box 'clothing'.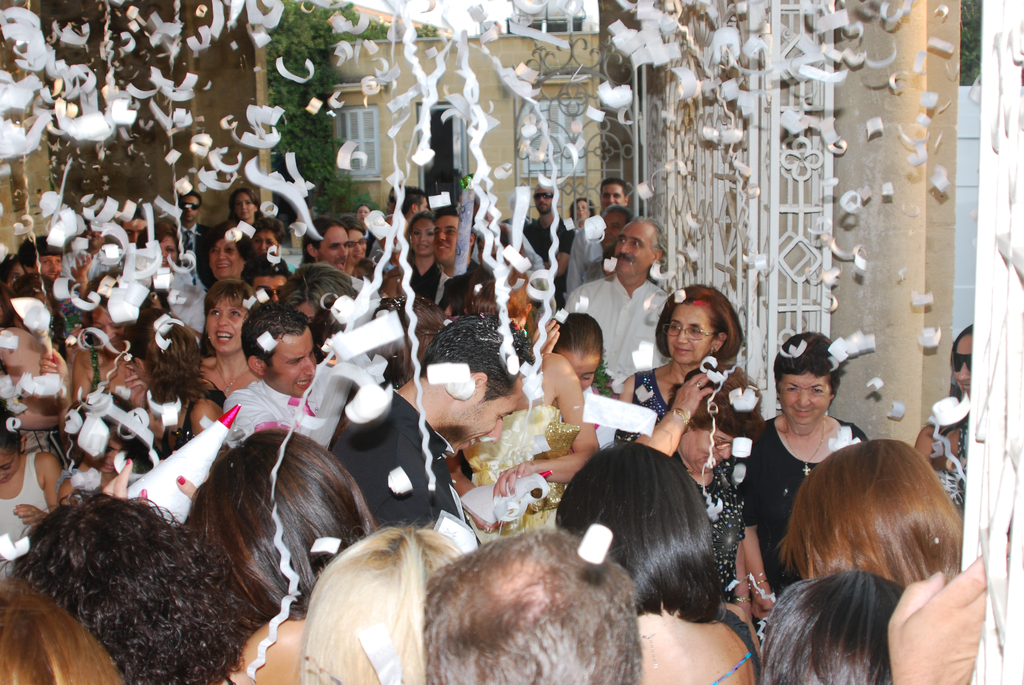
bbox(191, 342, 336, 470).
